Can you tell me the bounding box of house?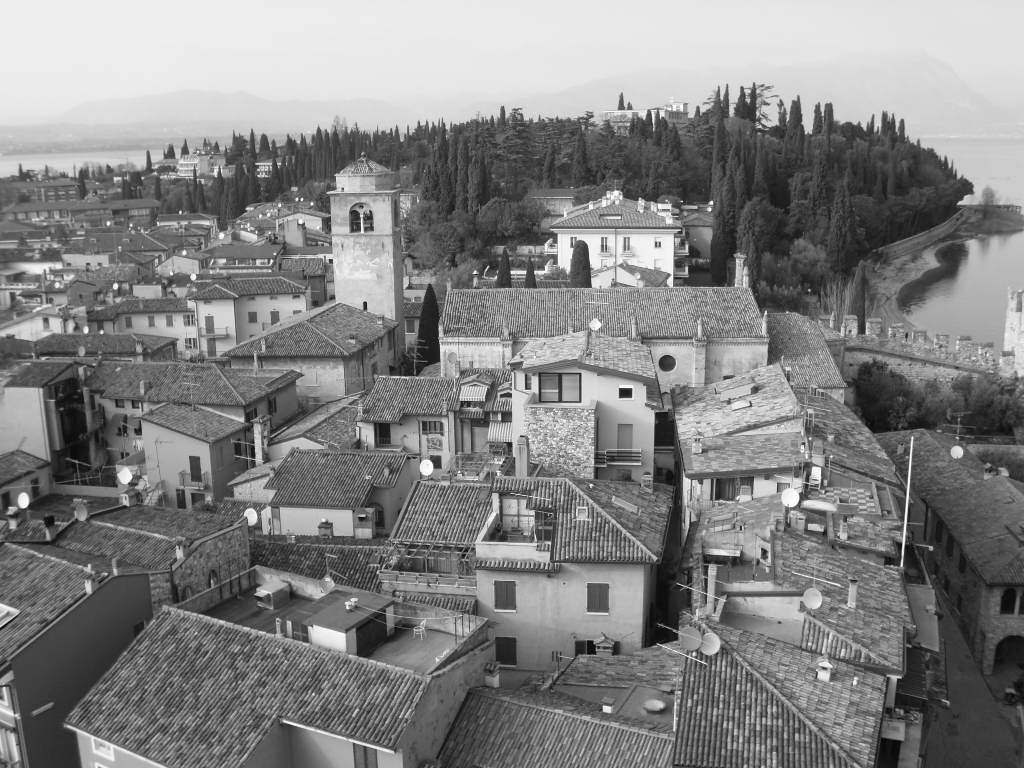
(left=684, top=594, right=884, bottom=767).
